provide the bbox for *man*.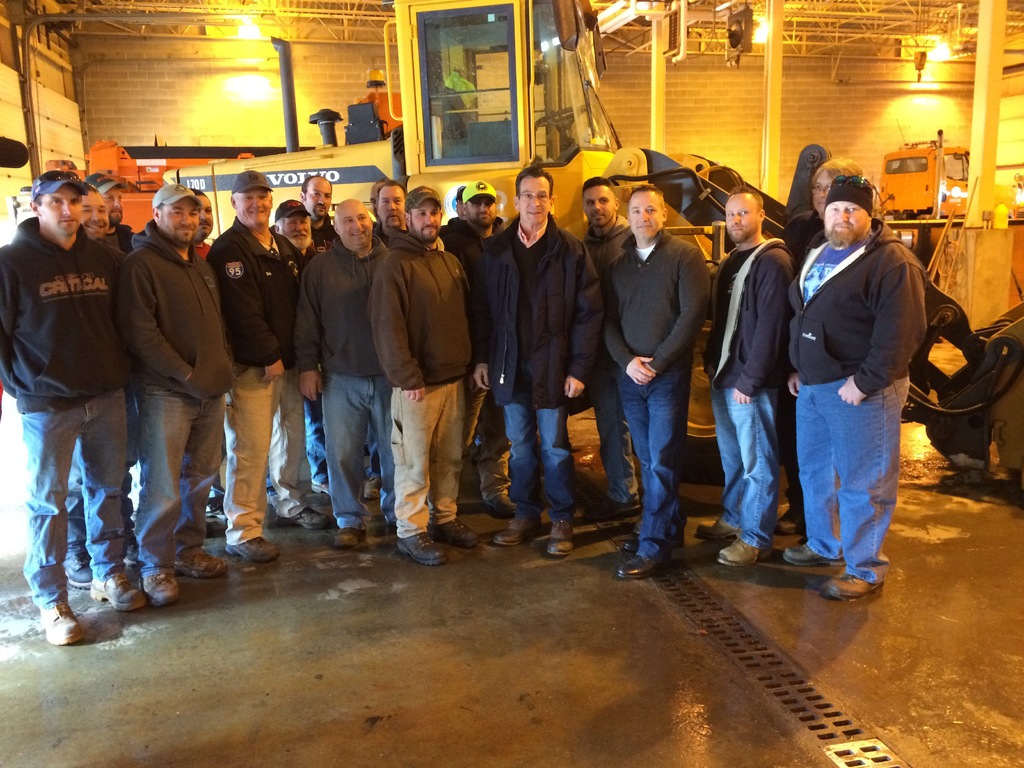
region(591, 181, 710, 579).
